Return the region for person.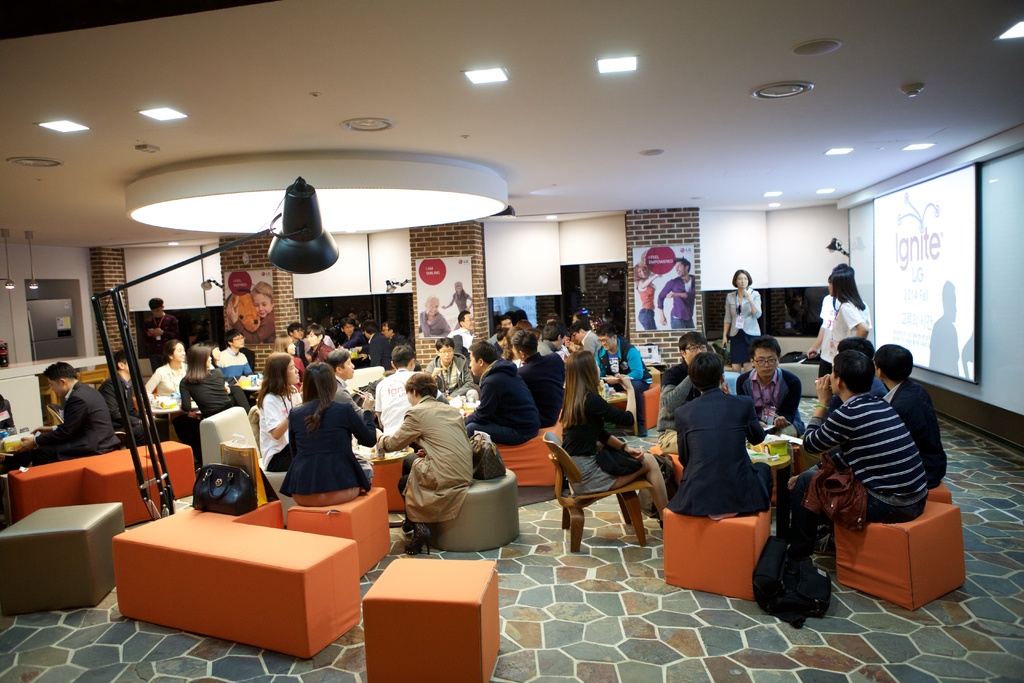
1,360,122,469.
